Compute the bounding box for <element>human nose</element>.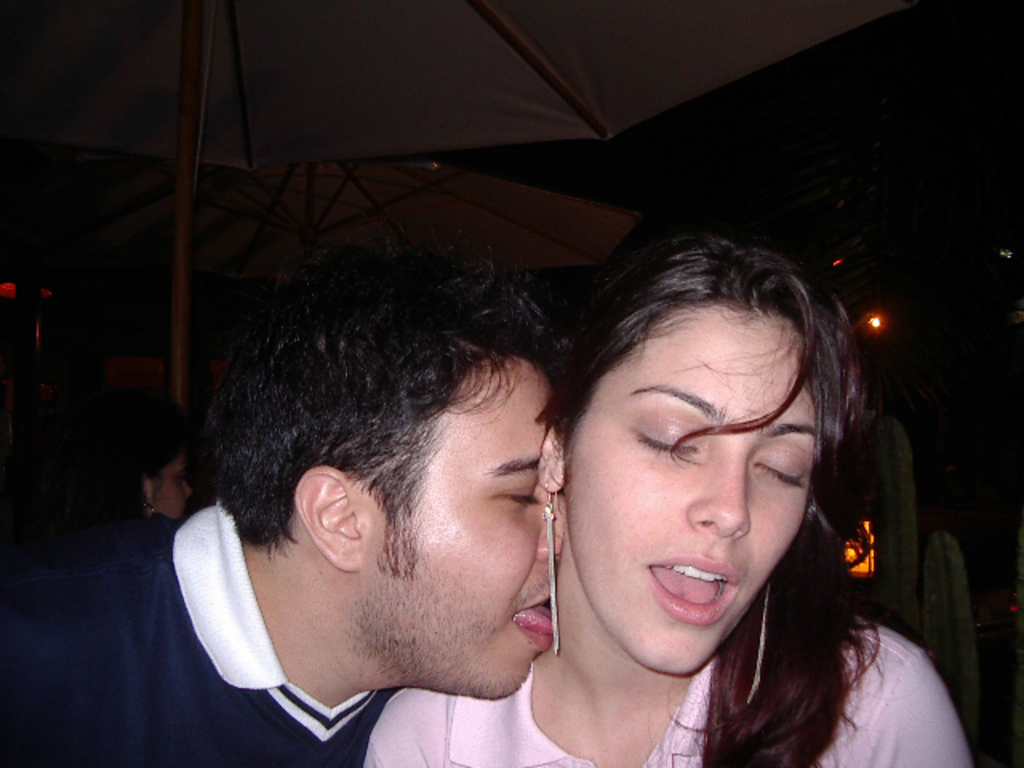
[181,485,194,499].
